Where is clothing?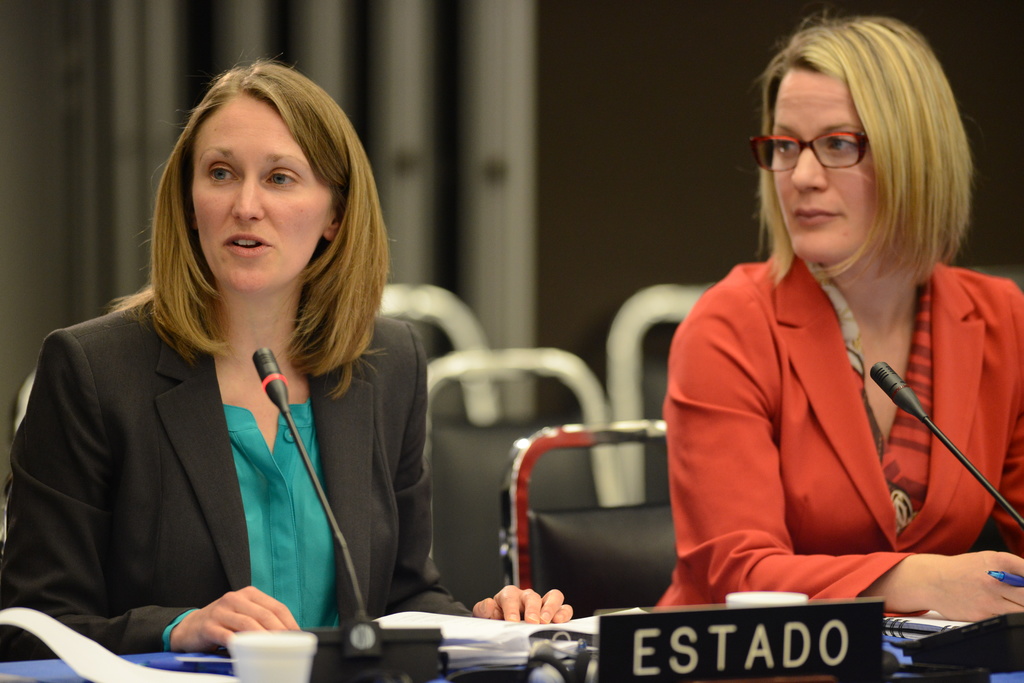
{"left": 1, "top": 271, "right": 485, "bottom": 668}.
